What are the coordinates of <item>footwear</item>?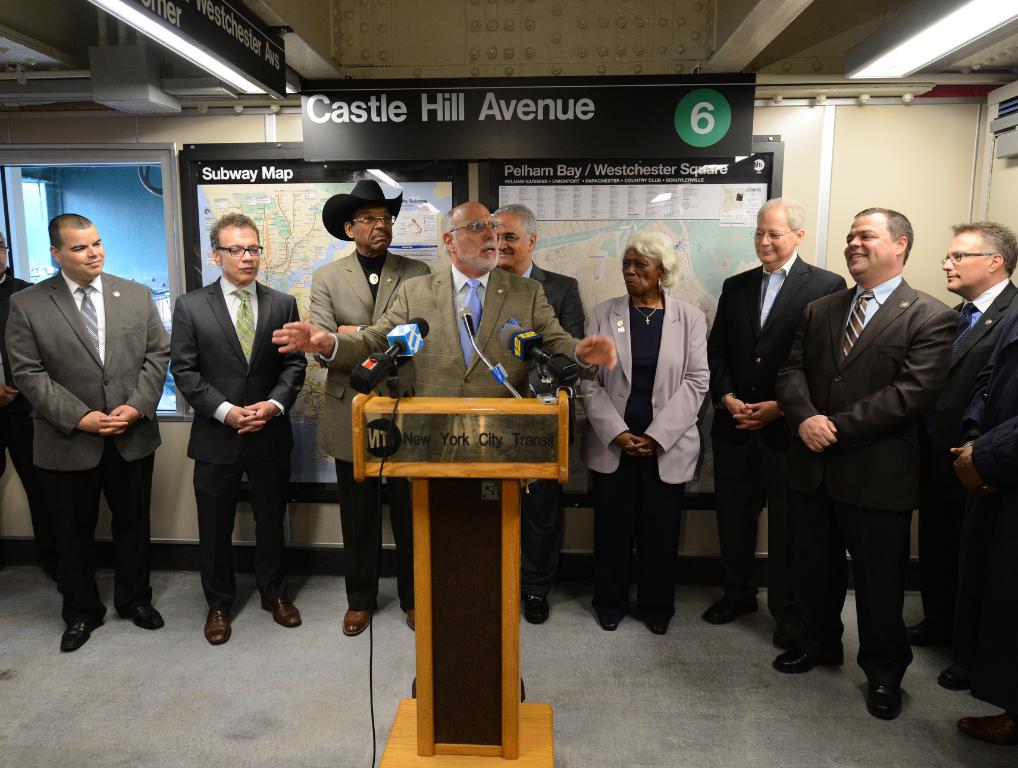
region(770, 639, 842, 674).
